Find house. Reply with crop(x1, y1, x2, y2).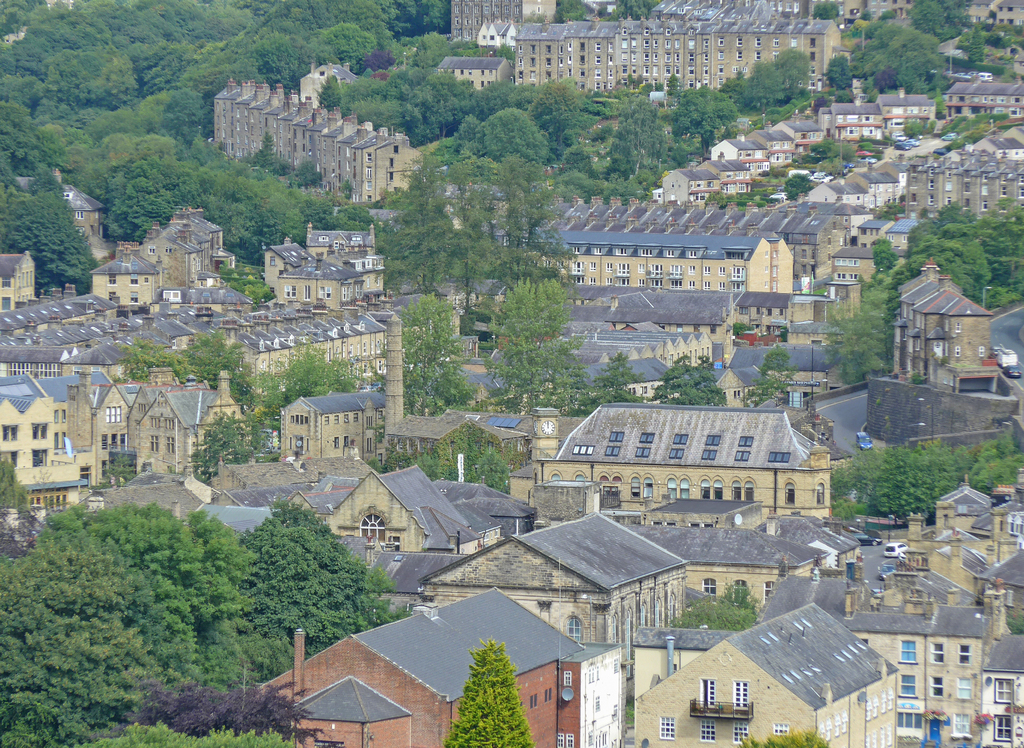
crop(0, 243, 35, 315).
